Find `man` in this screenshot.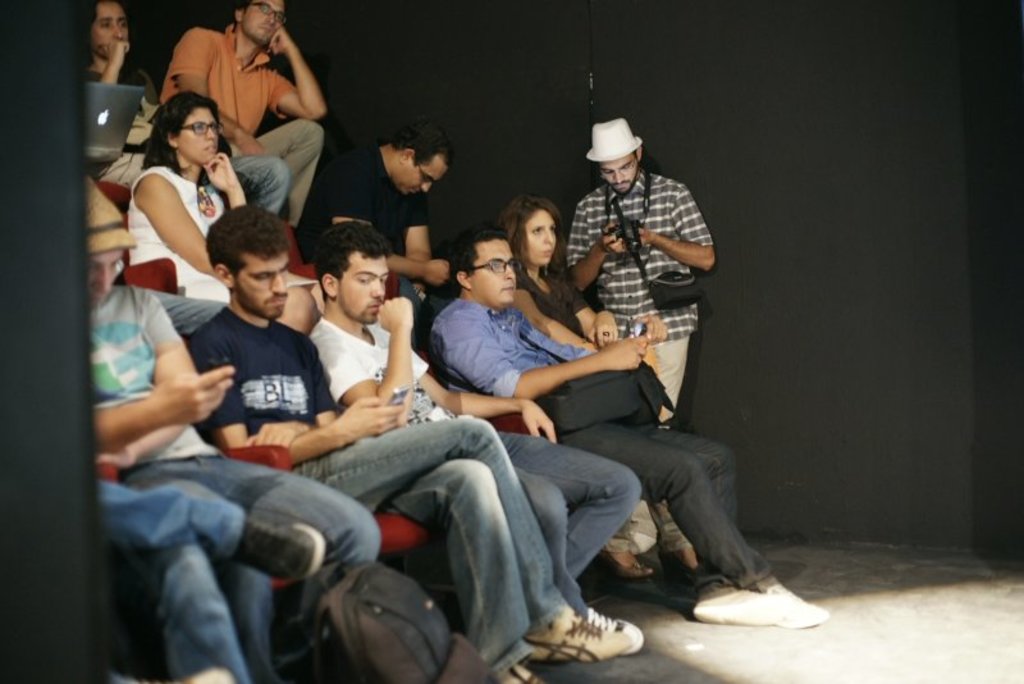
The bounding box for `man` is bbox=(567, 119, 713, 556).
